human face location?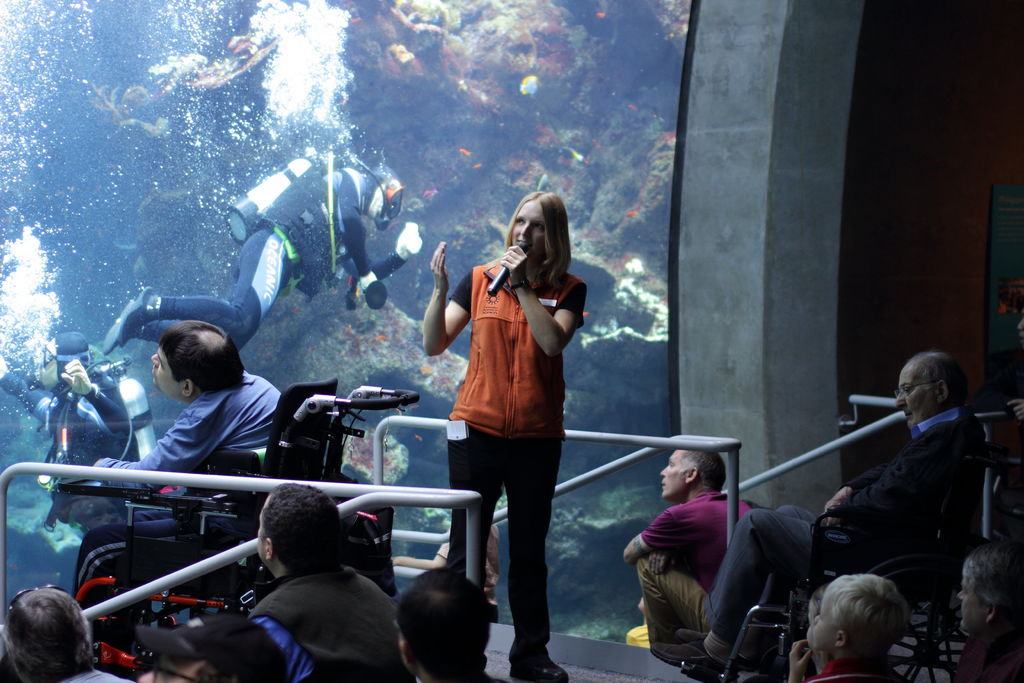
{"left": 956, "top": 577, "right": 982, "bottom": 633}
